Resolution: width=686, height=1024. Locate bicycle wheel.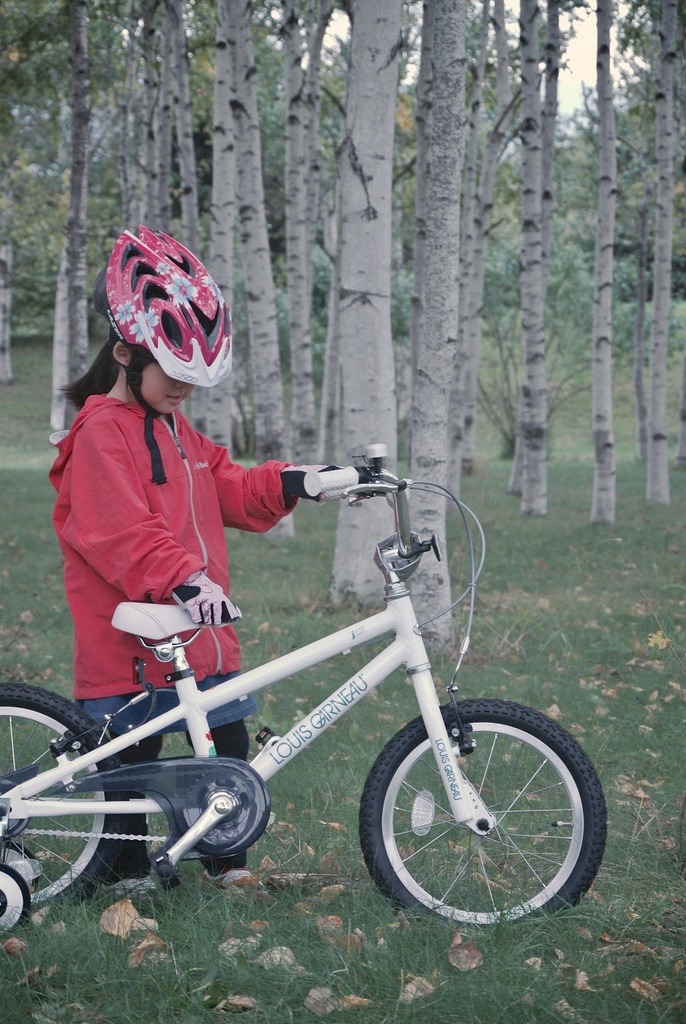
bbox=[0, 684, 127, 911].
